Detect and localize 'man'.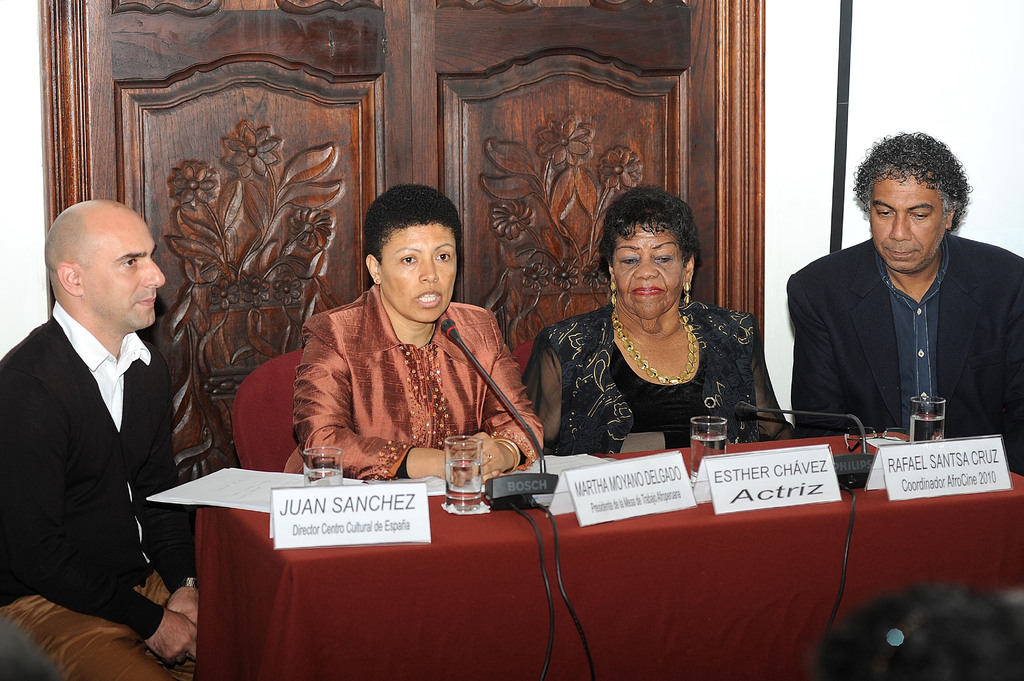
Localized at locate(278, 181, 555, 495).
